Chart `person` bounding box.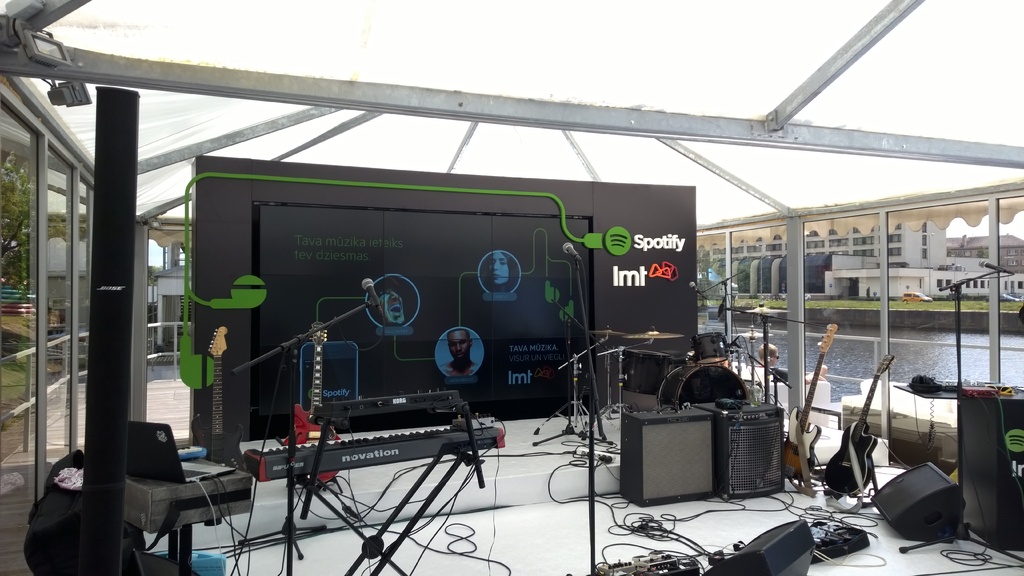
Charted: 479,250,520,292.
